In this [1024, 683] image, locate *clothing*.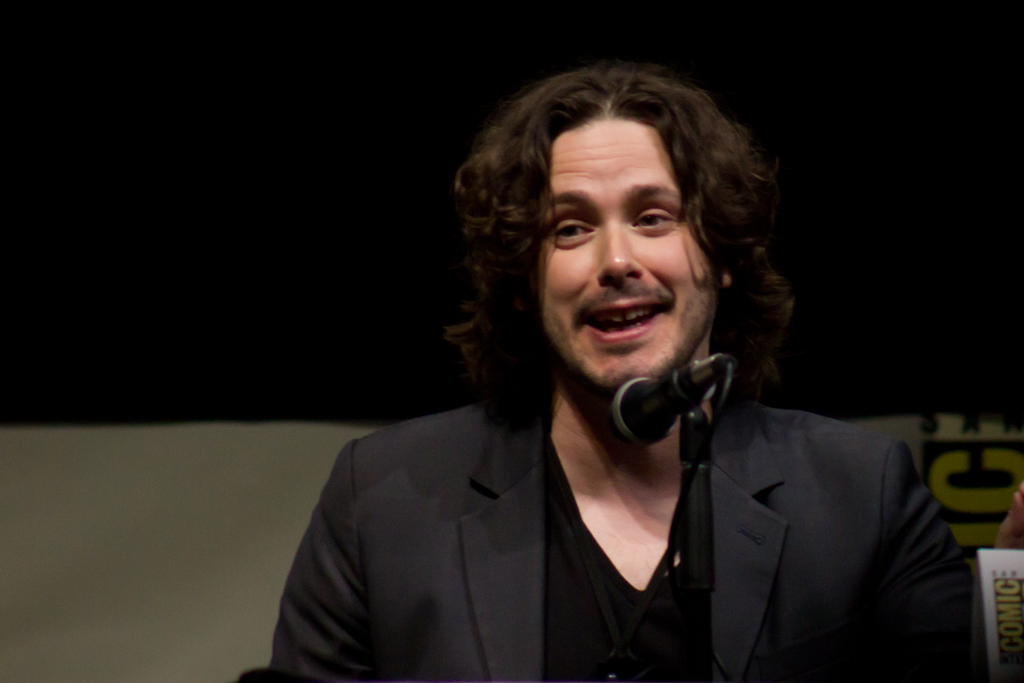
Bounding box: region(251, 332, 972, 679).
